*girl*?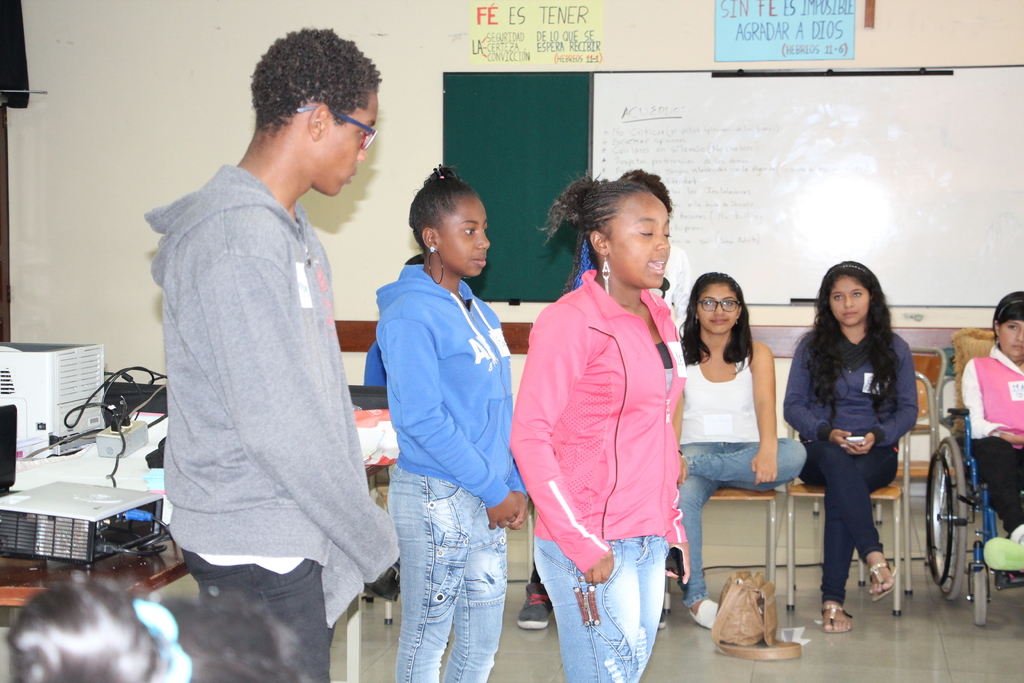
bbox=[671, 265, 806, 630]
